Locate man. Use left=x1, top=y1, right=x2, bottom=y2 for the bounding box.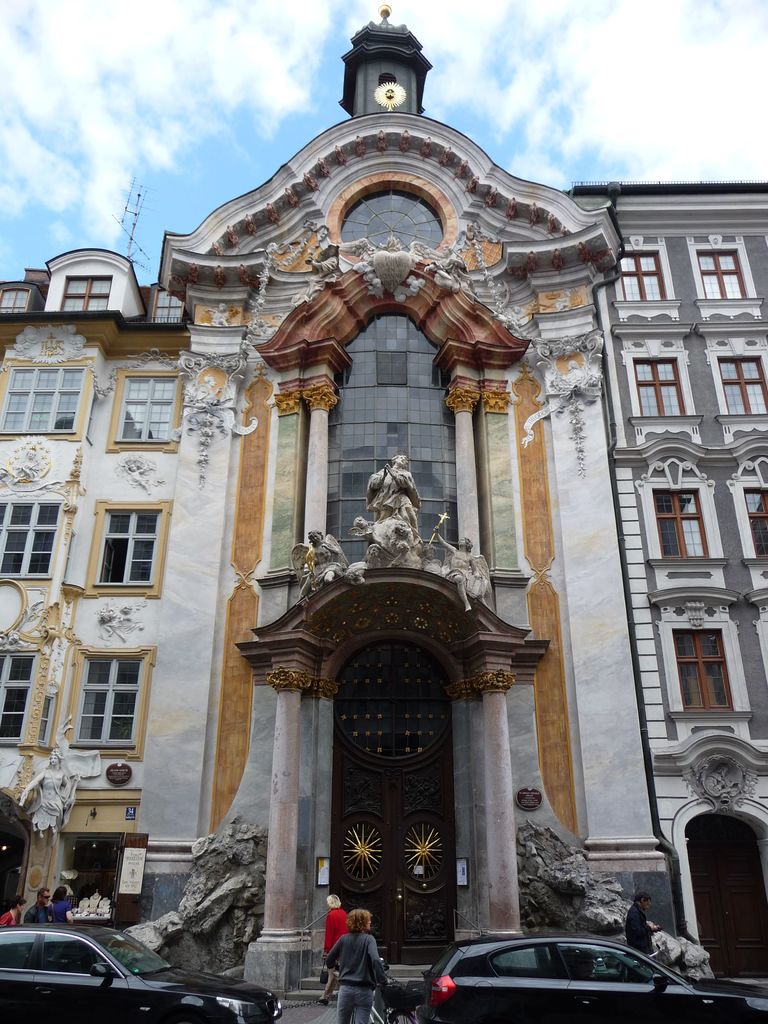
left=24, top=888, right=60, bottom=923.
